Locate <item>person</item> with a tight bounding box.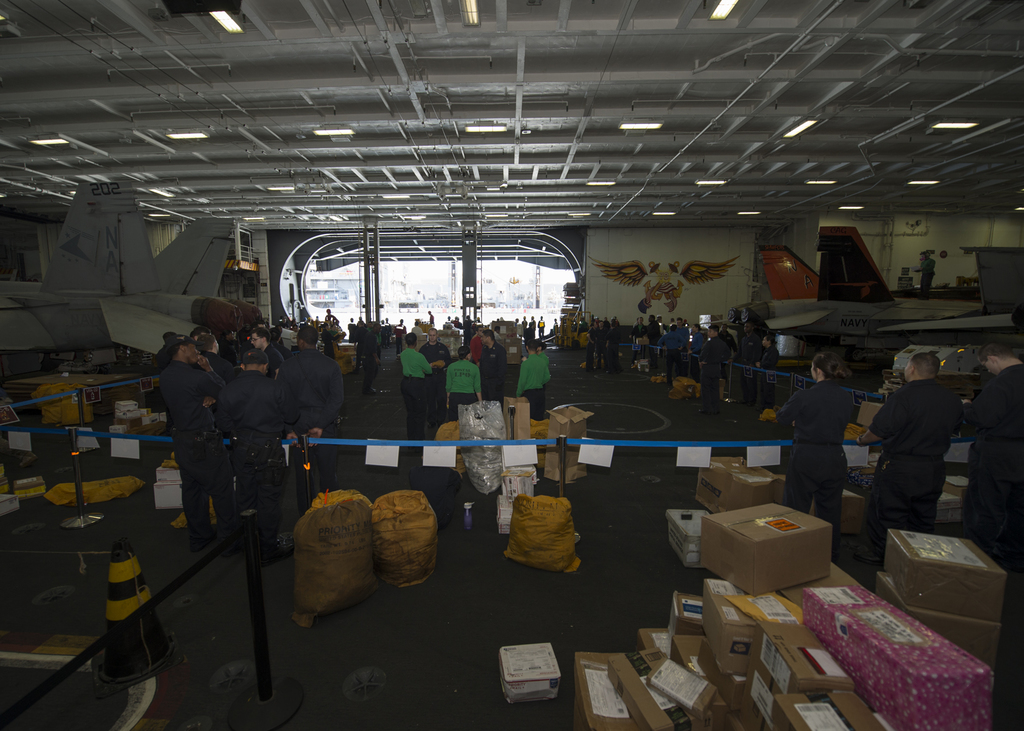
(left=755, top=335, right=778, bottom=411).
